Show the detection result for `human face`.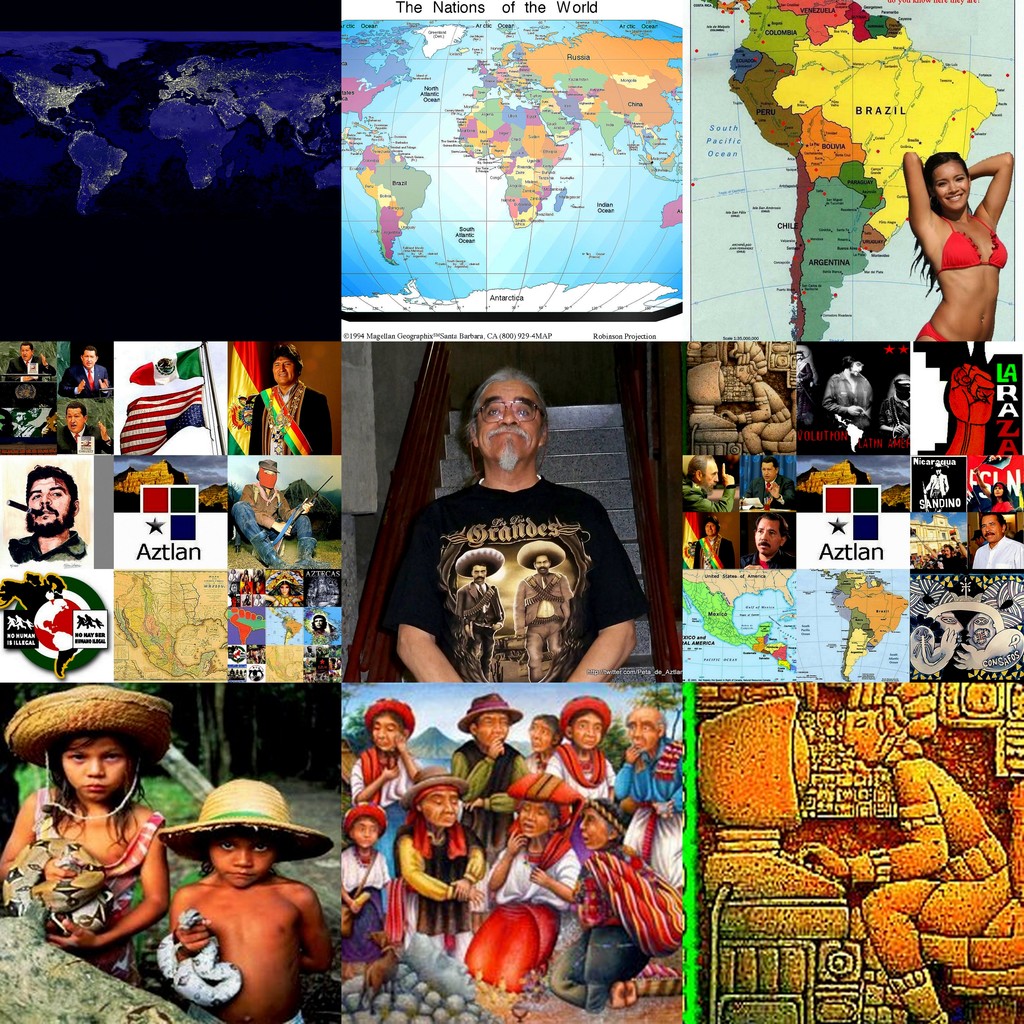
212/830/275/890.
